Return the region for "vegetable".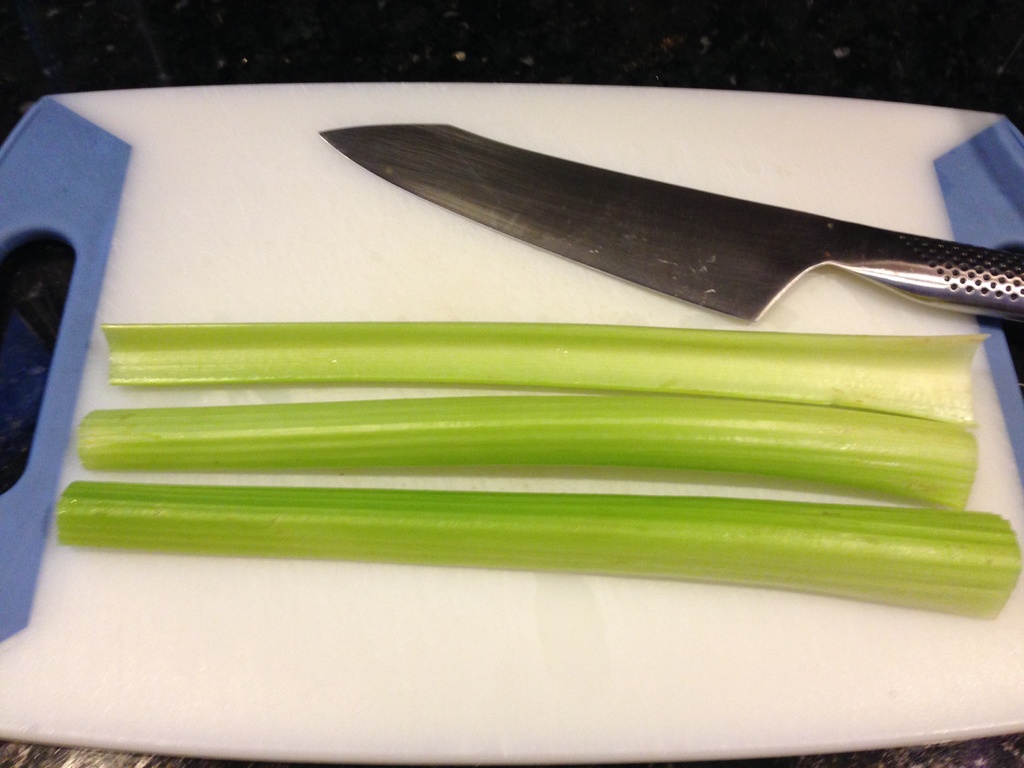
locate(79, 395, 980, 508).
